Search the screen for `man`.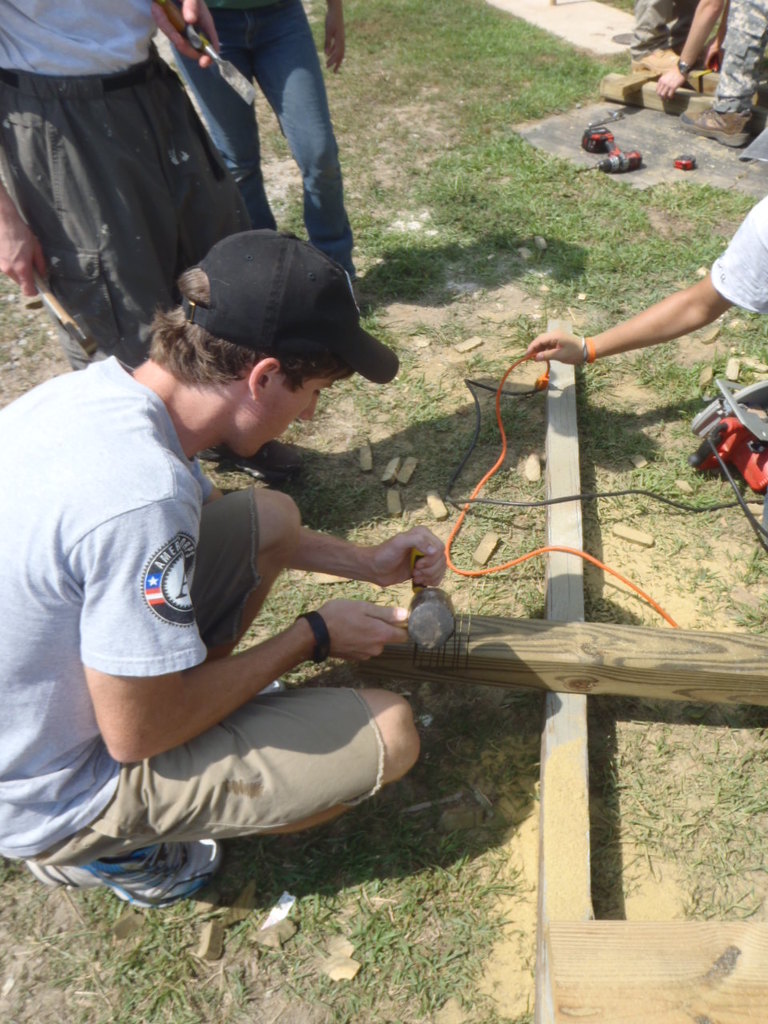
Found at {"x1": 163, "y1": 0, "x2": 357, "y2": 290}.
